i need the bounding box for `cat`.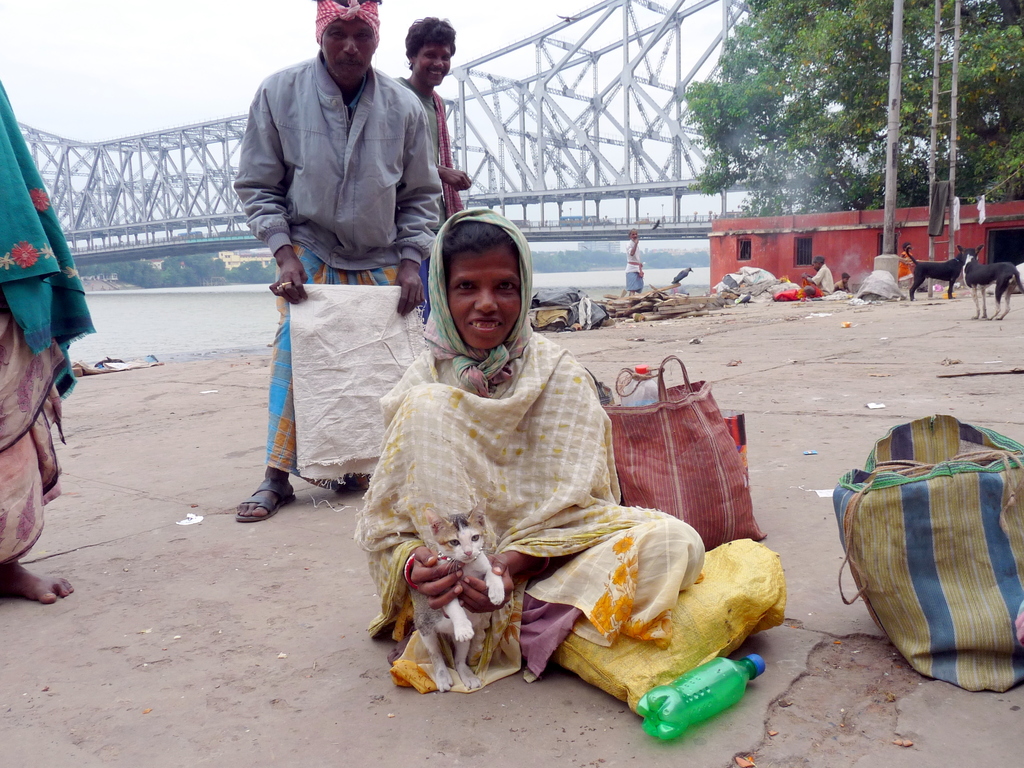
Here it is: l=403, t=493, r=517, b=700.
